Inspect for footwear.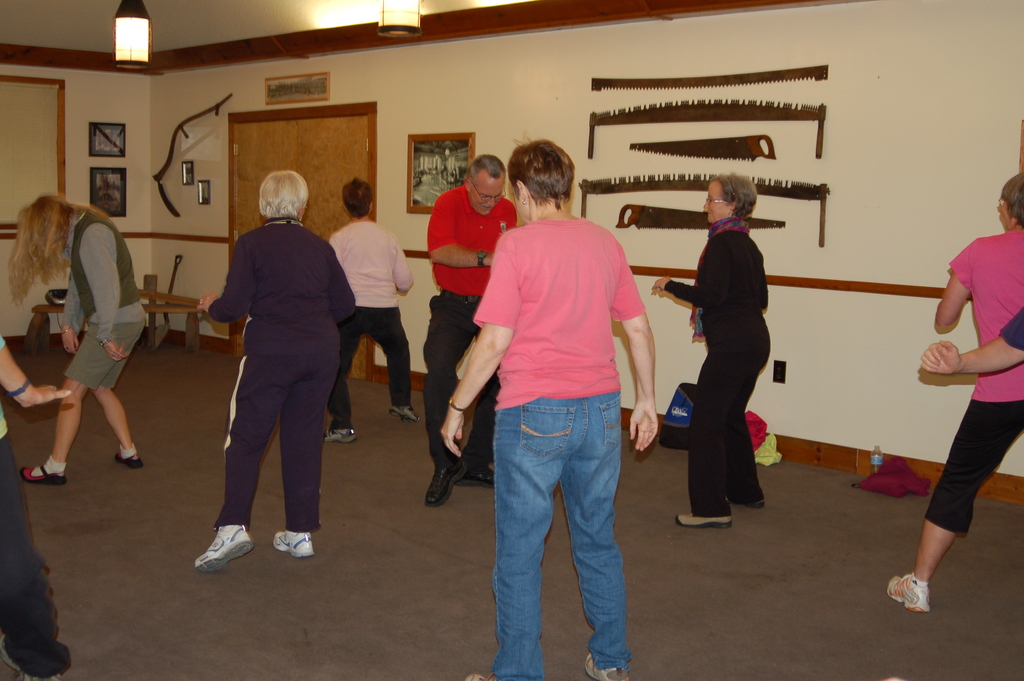
Inspection: left=671, top=513, right=735, bottom=530.
